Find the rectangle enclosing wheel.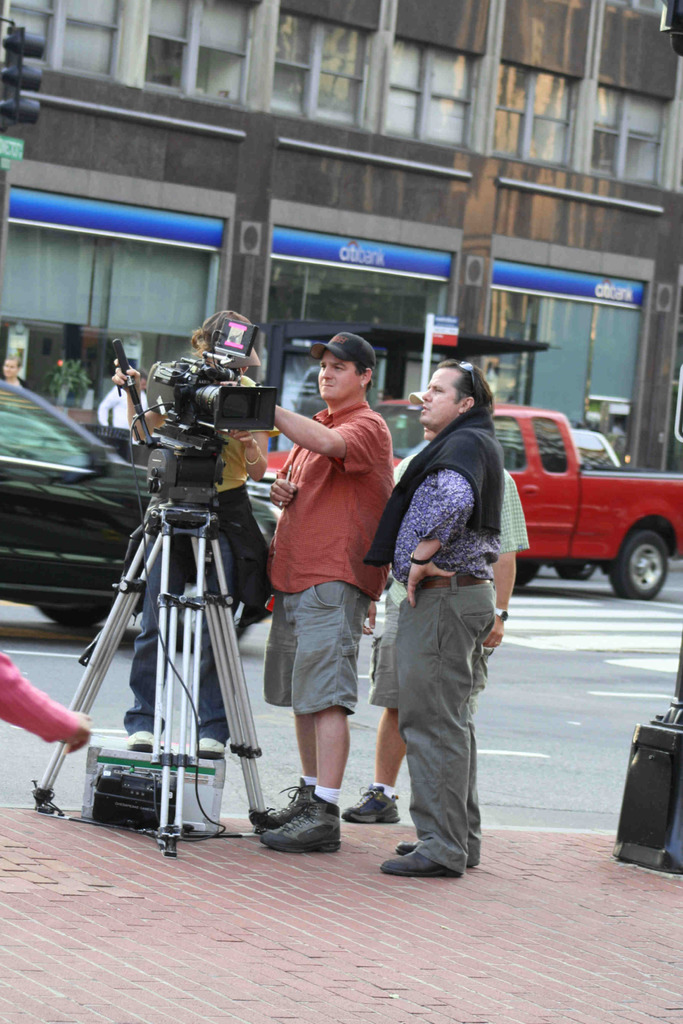
rect(552, 561, 594, 576).
